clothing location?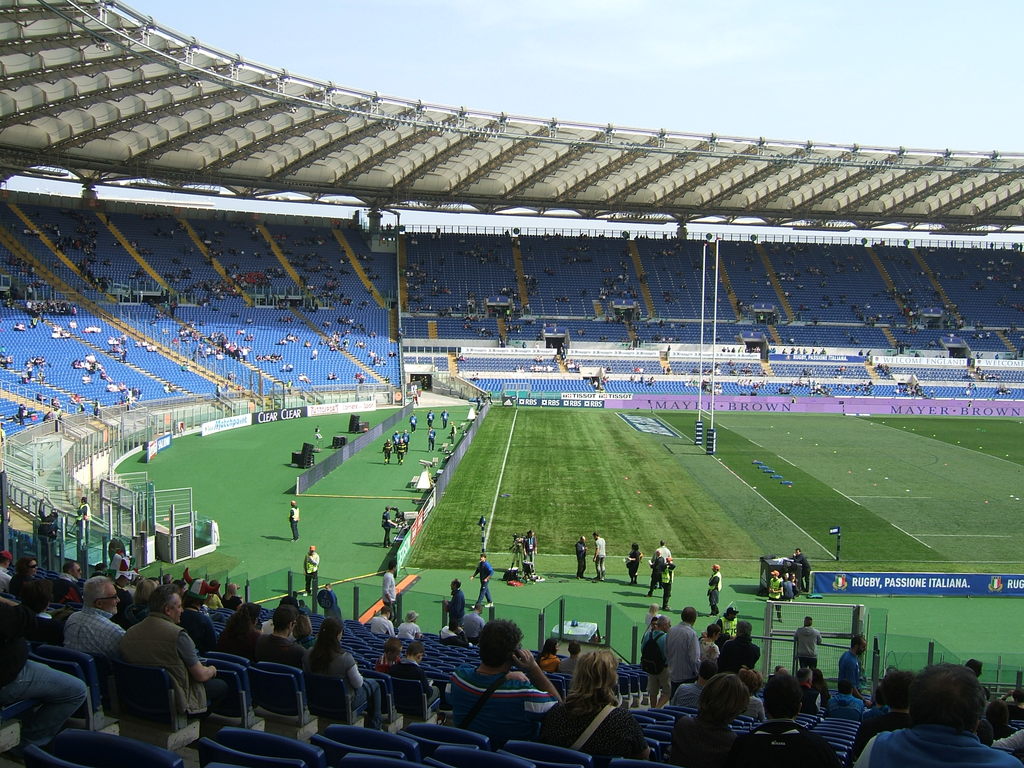
668, 714, 737, 764
